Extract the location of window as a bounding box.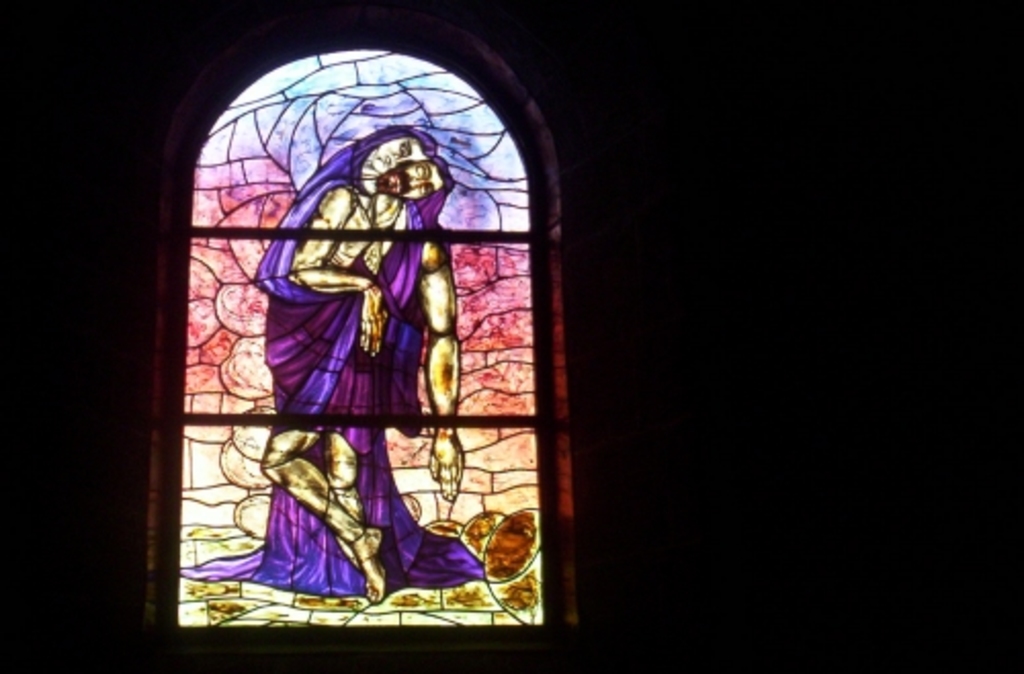
Rect(147, 4, 584, 631).
